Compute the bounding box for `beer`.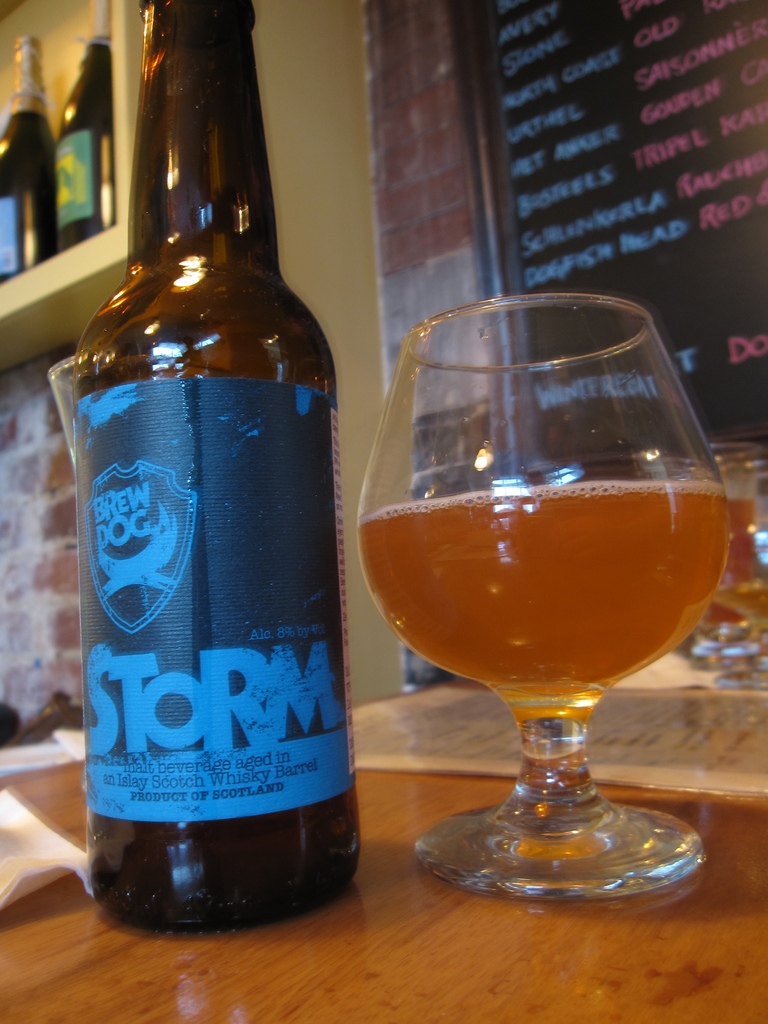
318 284 767 949.
